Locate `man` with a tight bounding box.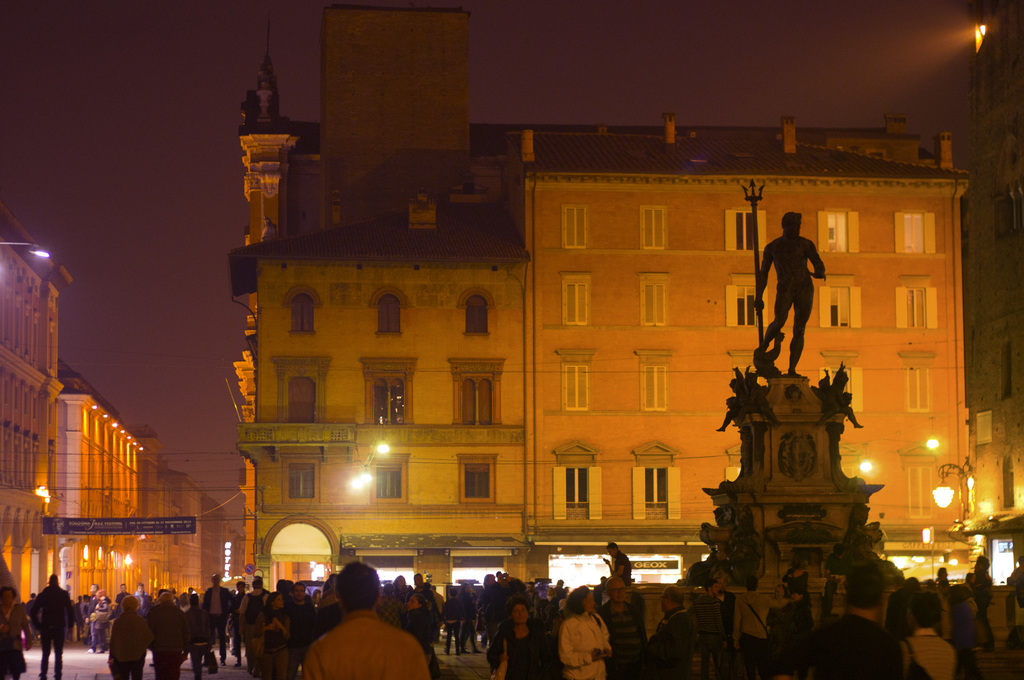
x1=24 y1=591 x2=42 y2=644.
